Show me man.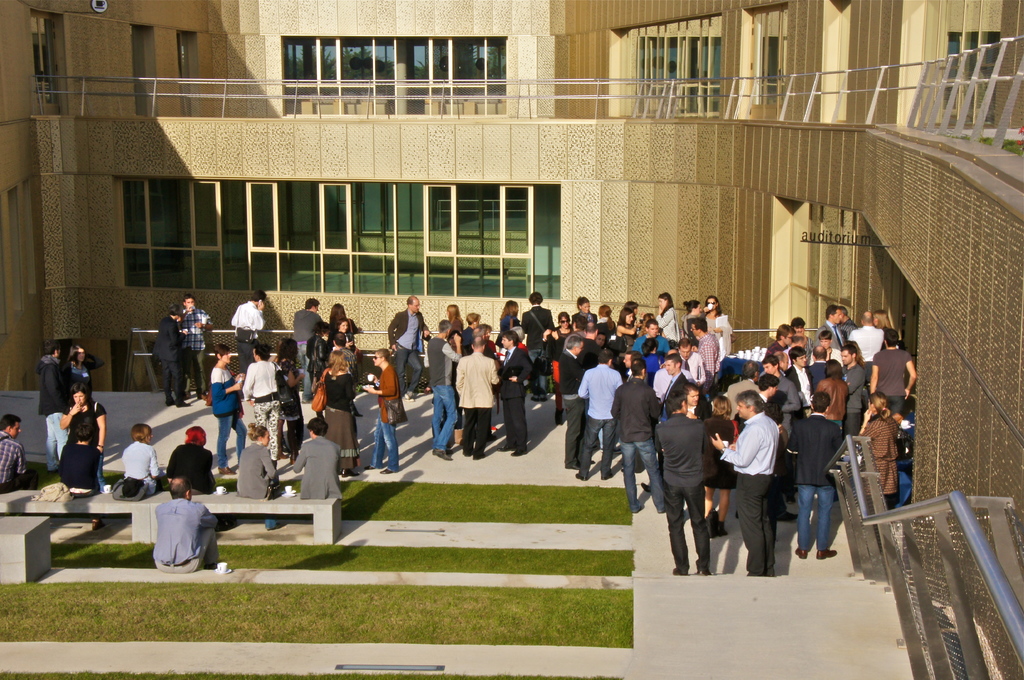
man is here: (783, 386, 846, 560).
